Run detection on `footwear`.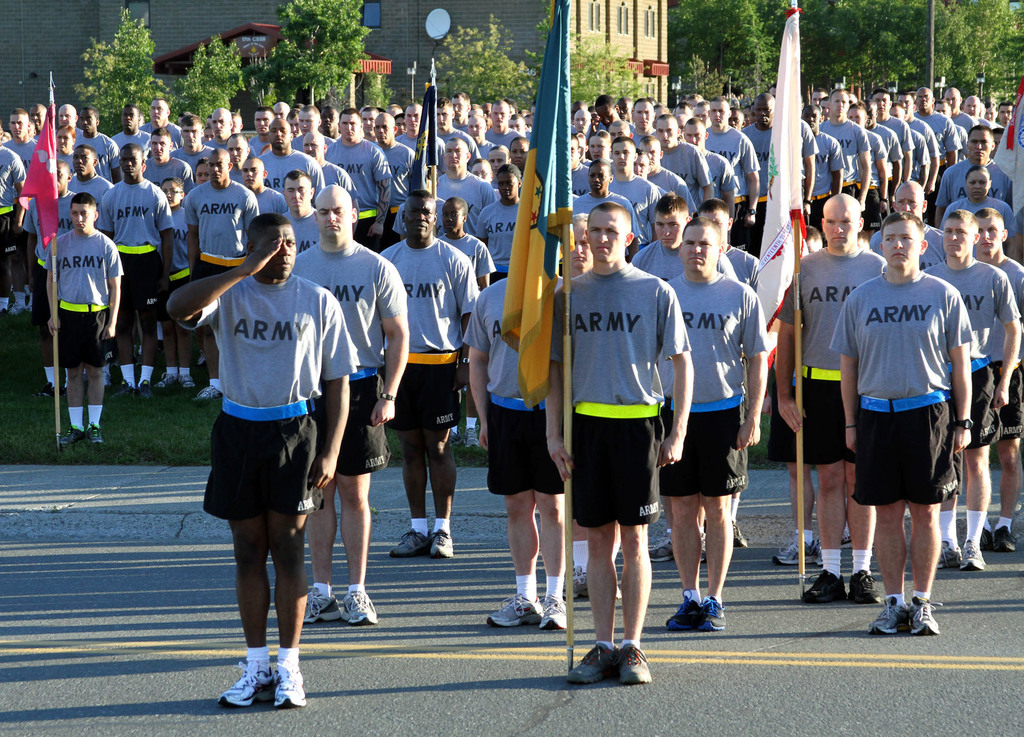
Result: Rect(423, 523, 454, 556).
